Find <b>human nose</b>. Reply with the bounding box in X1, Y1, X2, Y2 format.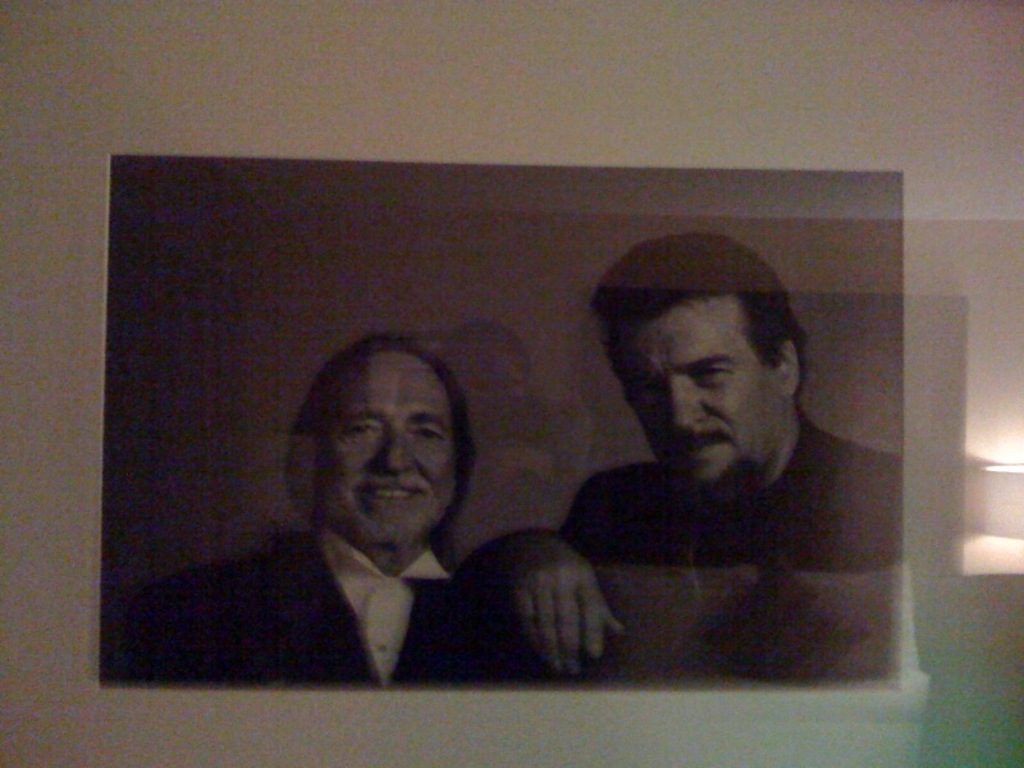
671, 378, 709, 429.
